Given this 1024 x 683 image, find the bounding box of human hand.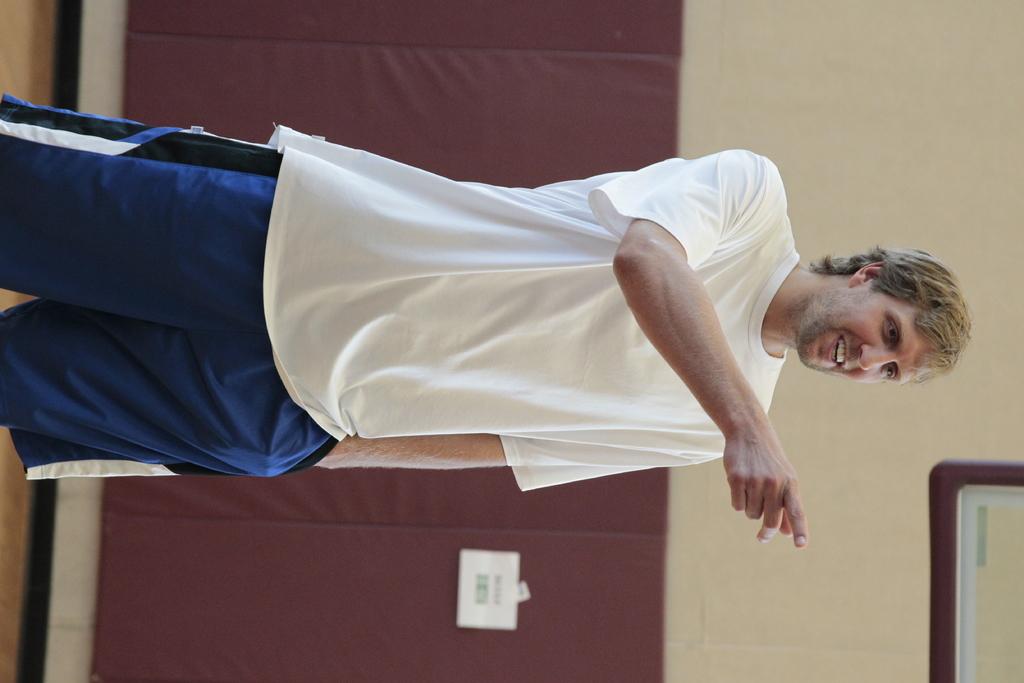
bbox=[730, 416, 826, 550].
